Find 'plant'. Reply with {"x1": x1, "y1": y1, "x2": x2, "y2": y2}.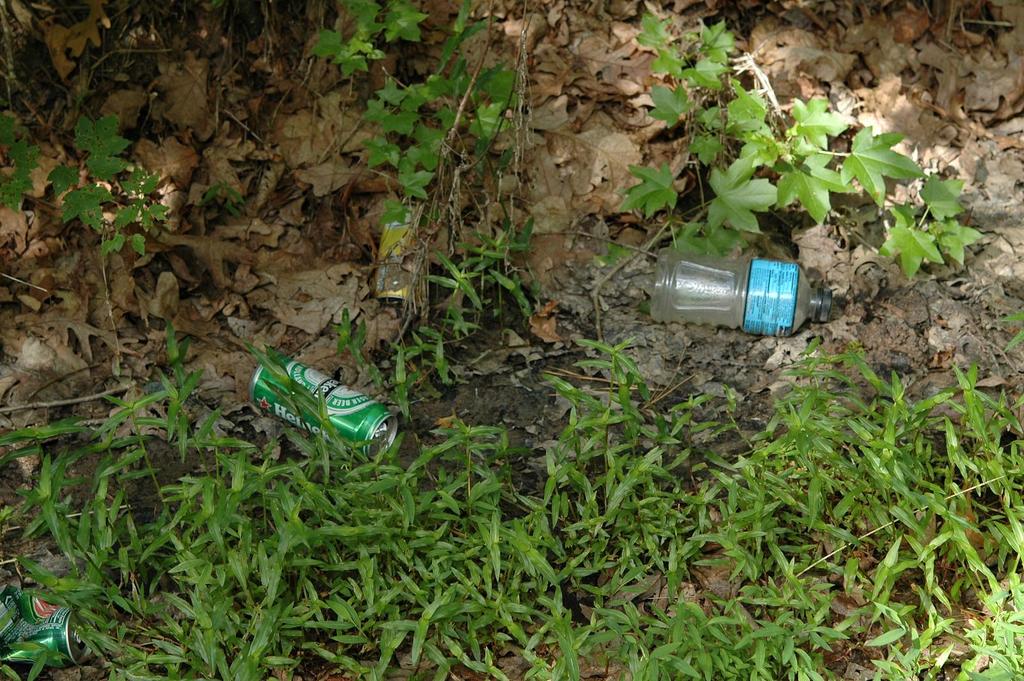
{"x1": 12, "y1": 95, "x2": 196, "y2": 284}.
